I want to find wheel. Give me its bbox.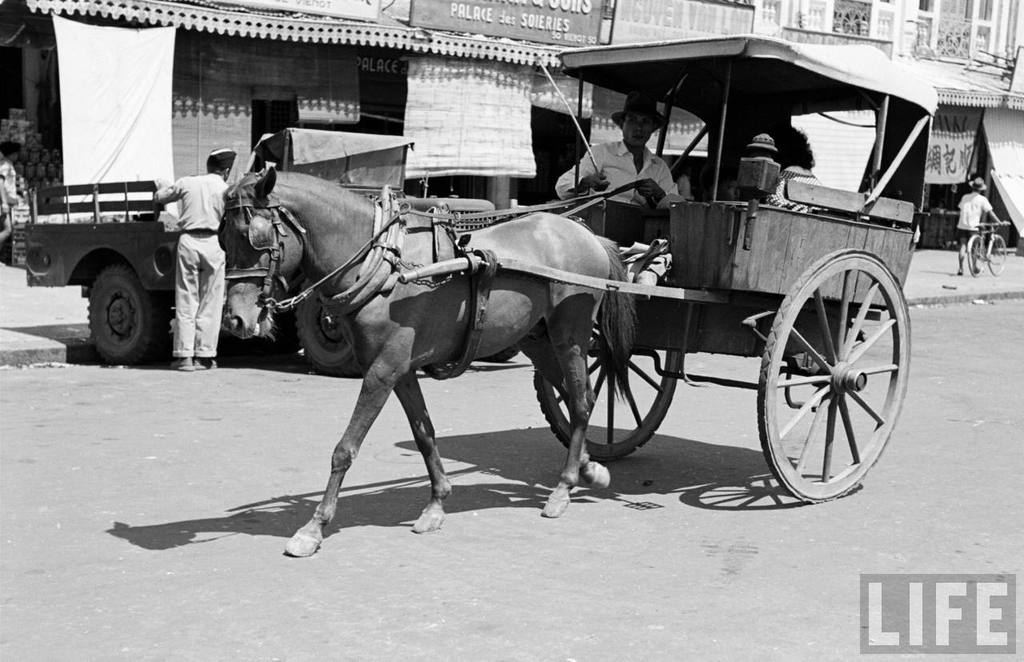
x1=532, y1=319, x2=676, y2=461.
